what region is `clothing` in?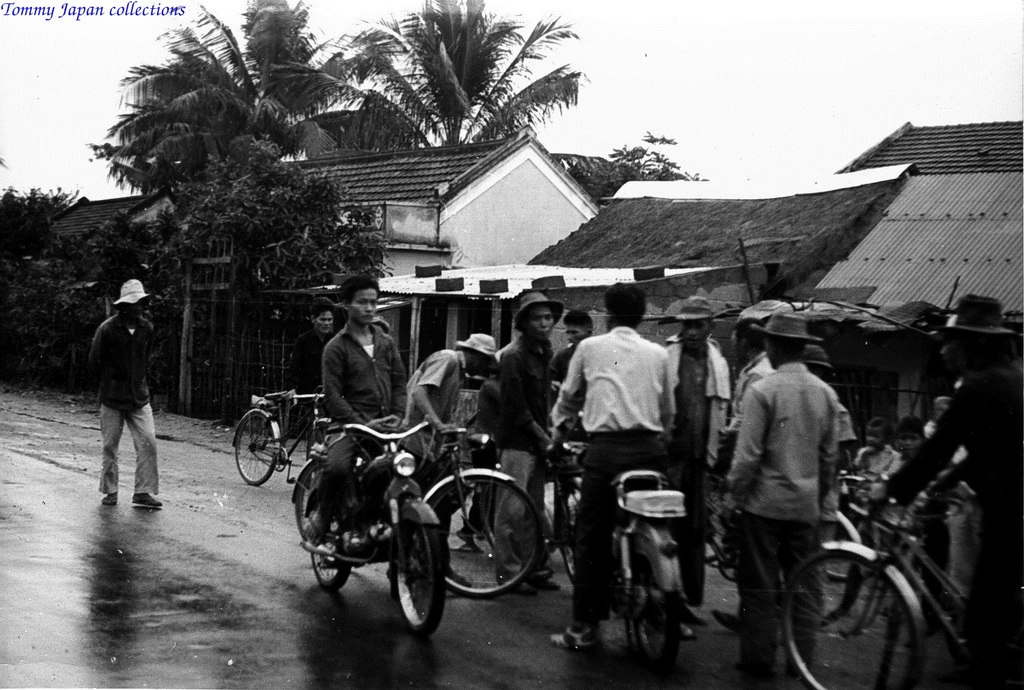
Rect(552, 327, 681, 433).
